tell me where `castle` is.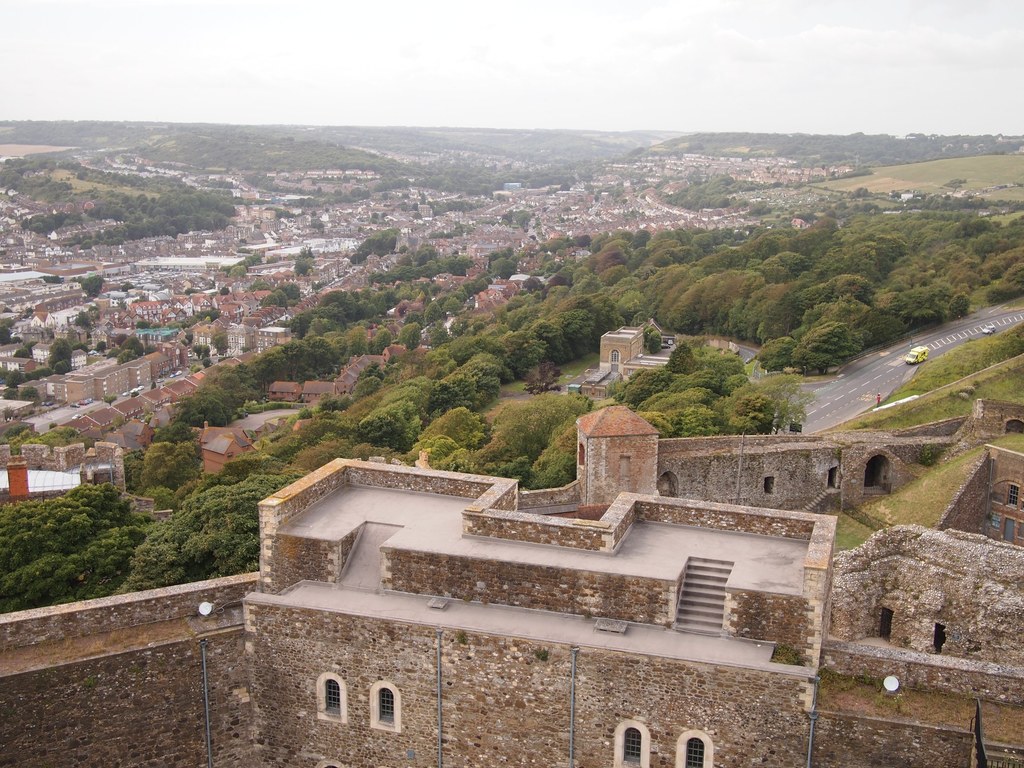
`castle` is at 0 440 129 491.
